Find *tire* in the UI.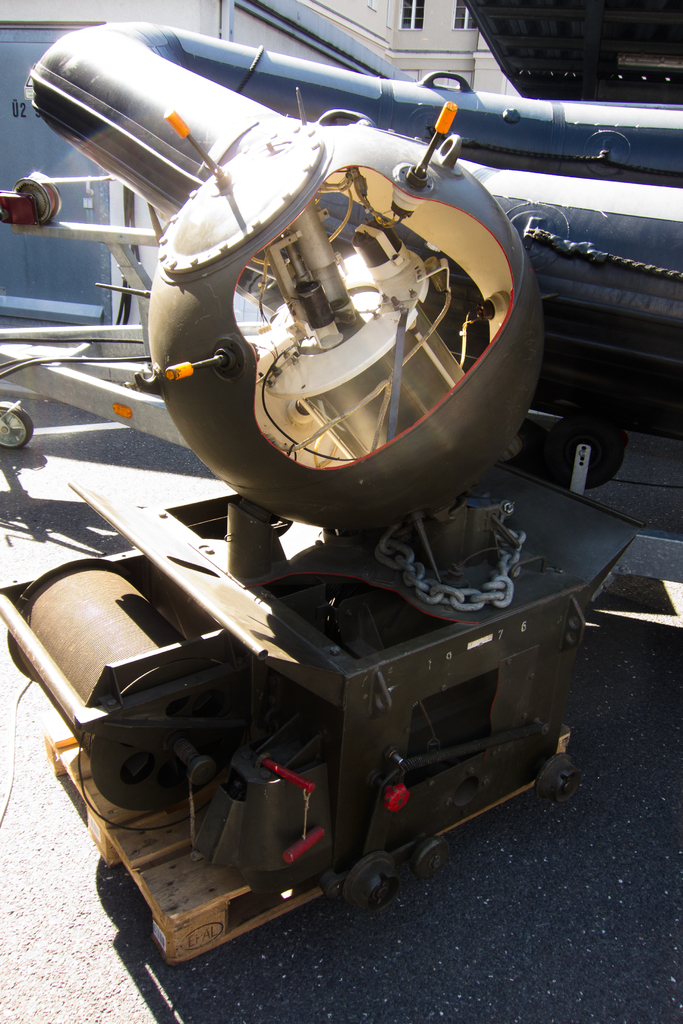
UI element at 534 414 629 489.
